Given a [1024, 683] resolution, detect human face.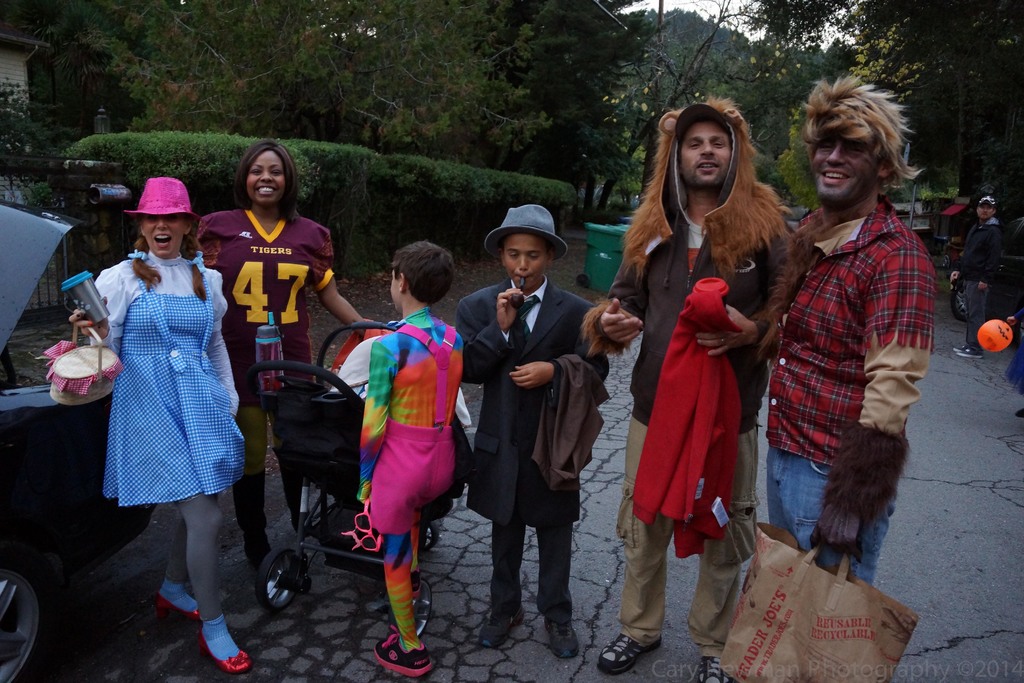
(247,149,287,202).
